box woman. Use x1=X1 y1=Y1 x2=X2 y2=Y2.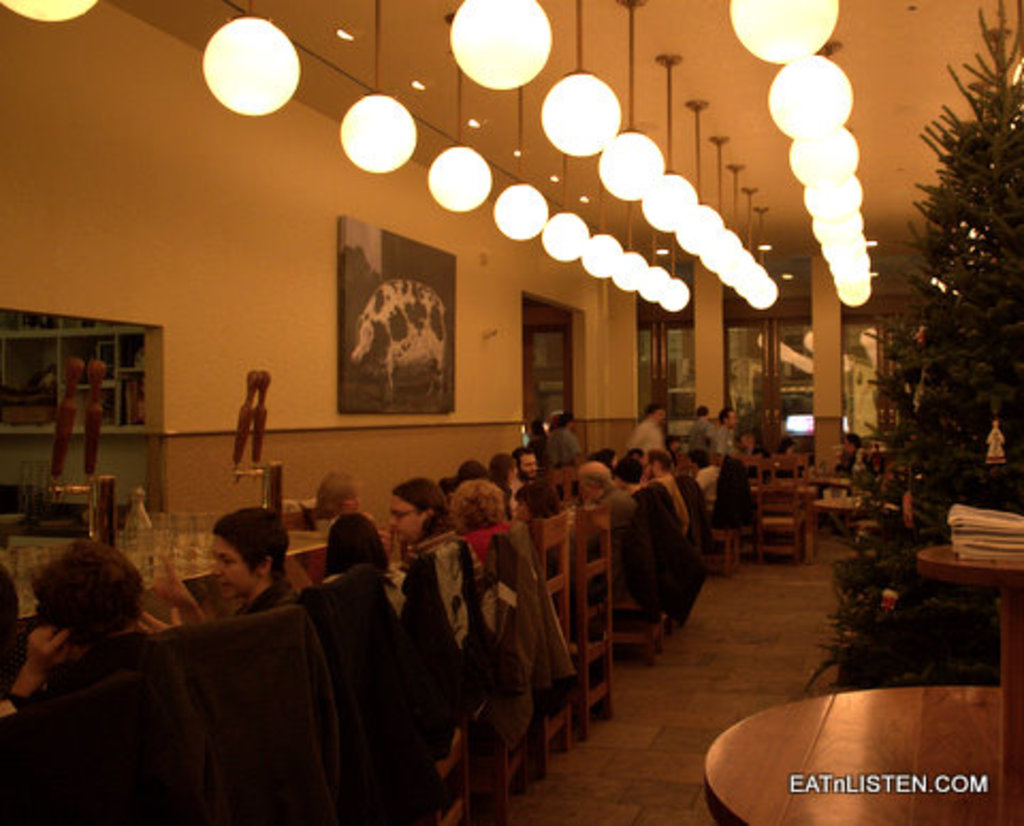
x1=444 y1=476 x2=512 y2=576.
